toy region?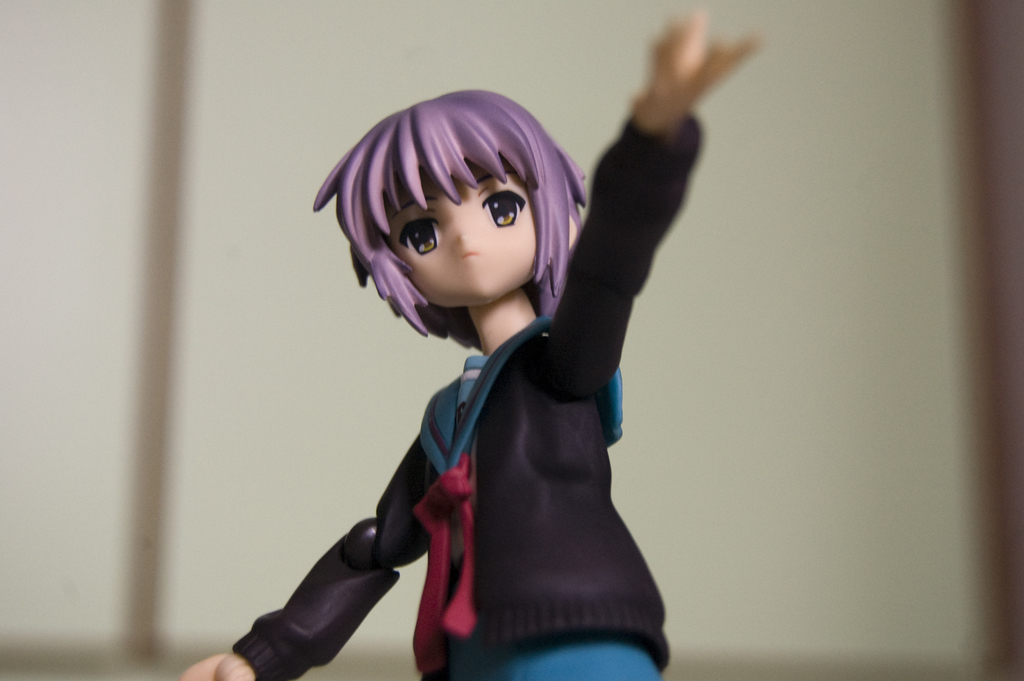
208/40/773/680
